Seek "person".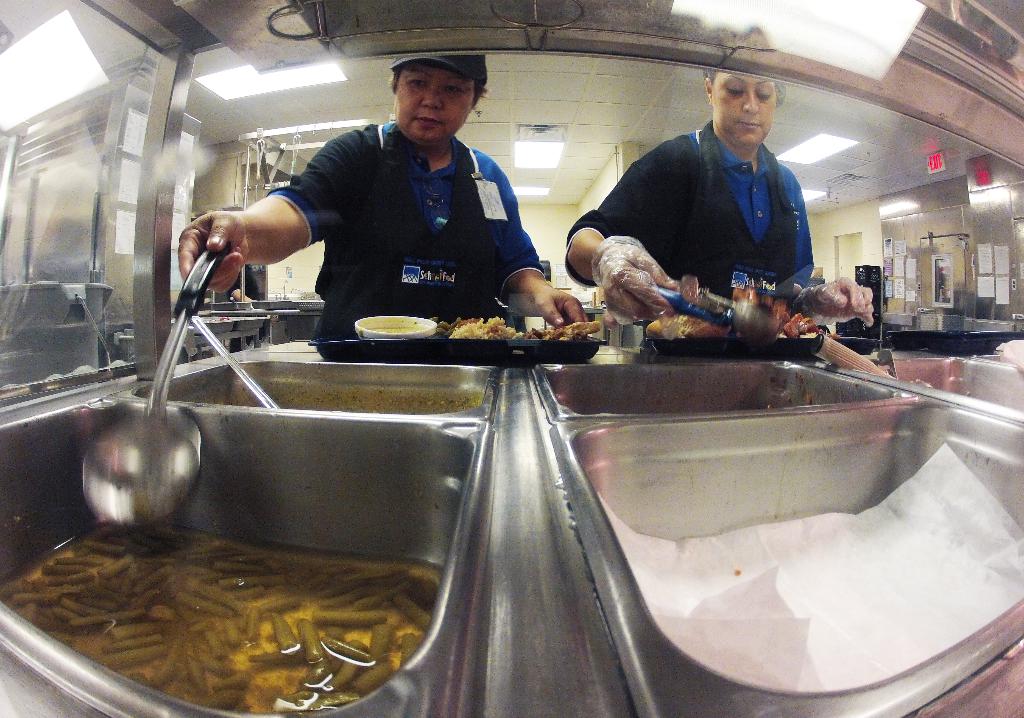
pyautogui.locateOnScreen(221, 58, 554, 367).
